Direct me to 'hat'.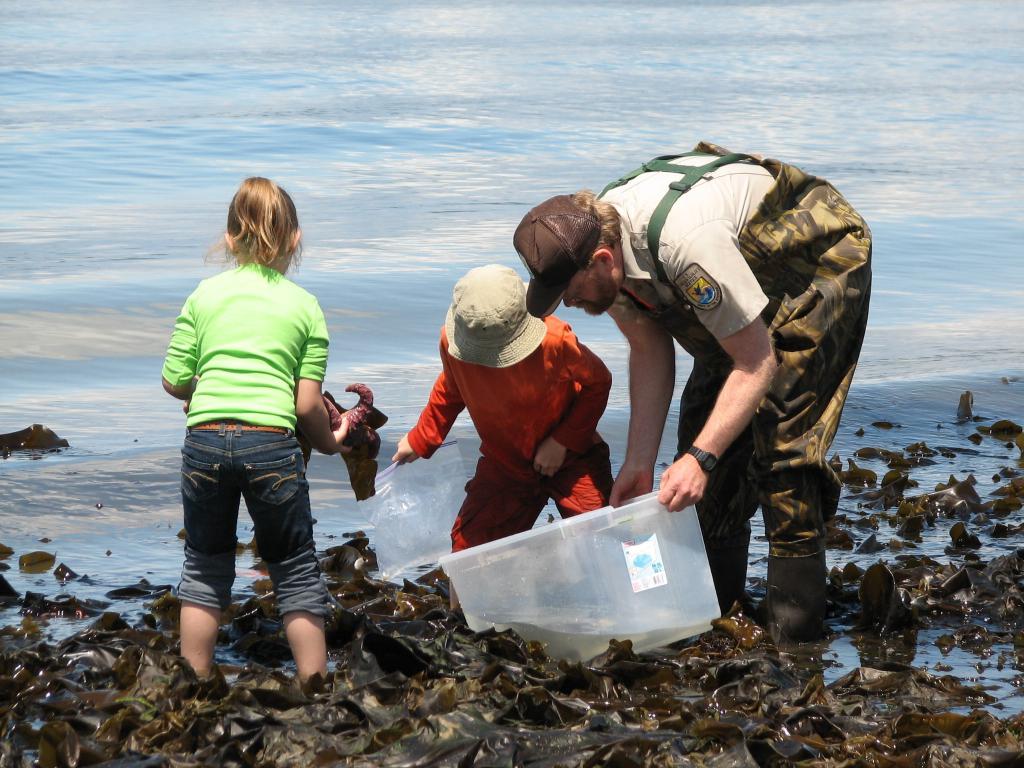
Direction: {"left": 441, "top": 265, "right": 548, "bottom": 369}.
